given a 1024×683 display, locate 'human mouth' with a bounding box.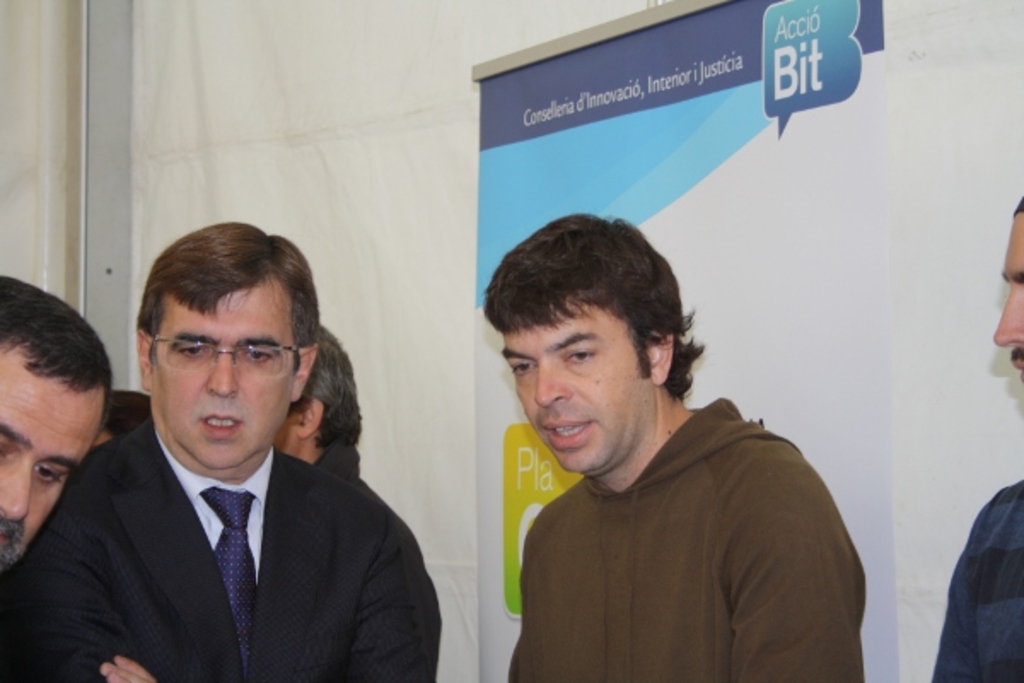
Located: <box>541,420,592,449</box>.
